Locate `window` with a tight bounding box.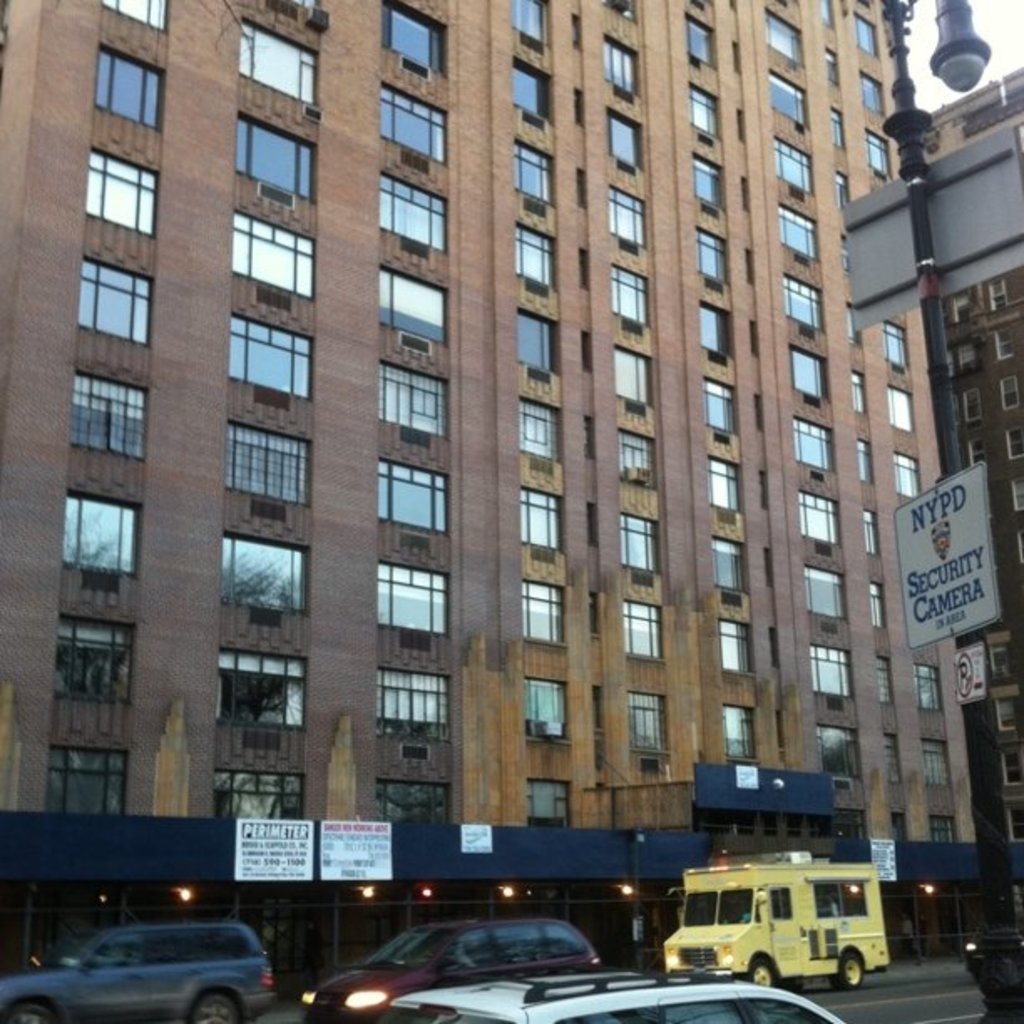
x1=378 y1=99 x2=453 y2=164.
